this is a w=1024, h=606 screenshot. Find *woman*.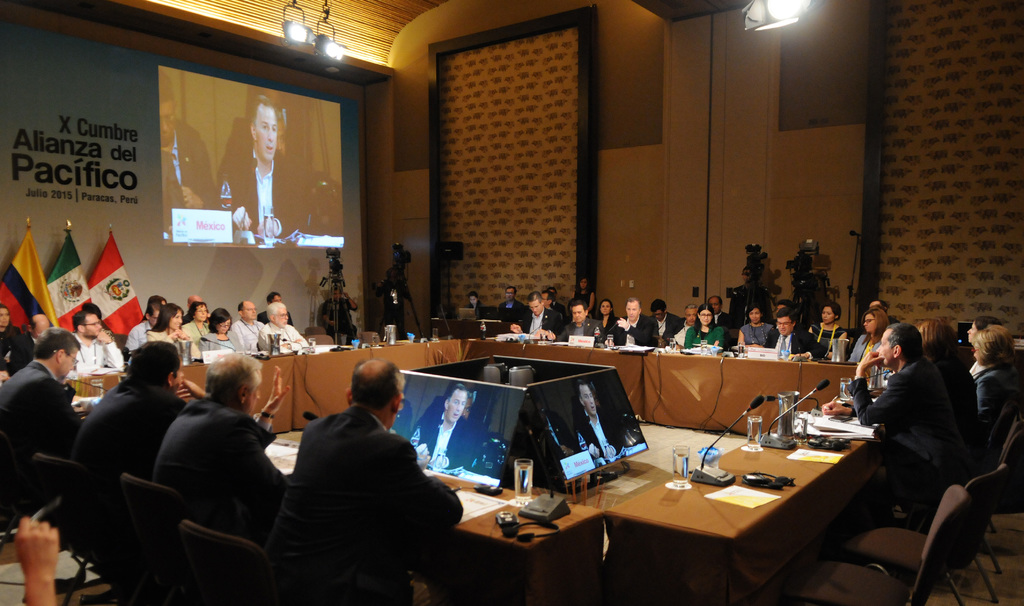
Bounding box: BBox(595, 296, 622, 341).
